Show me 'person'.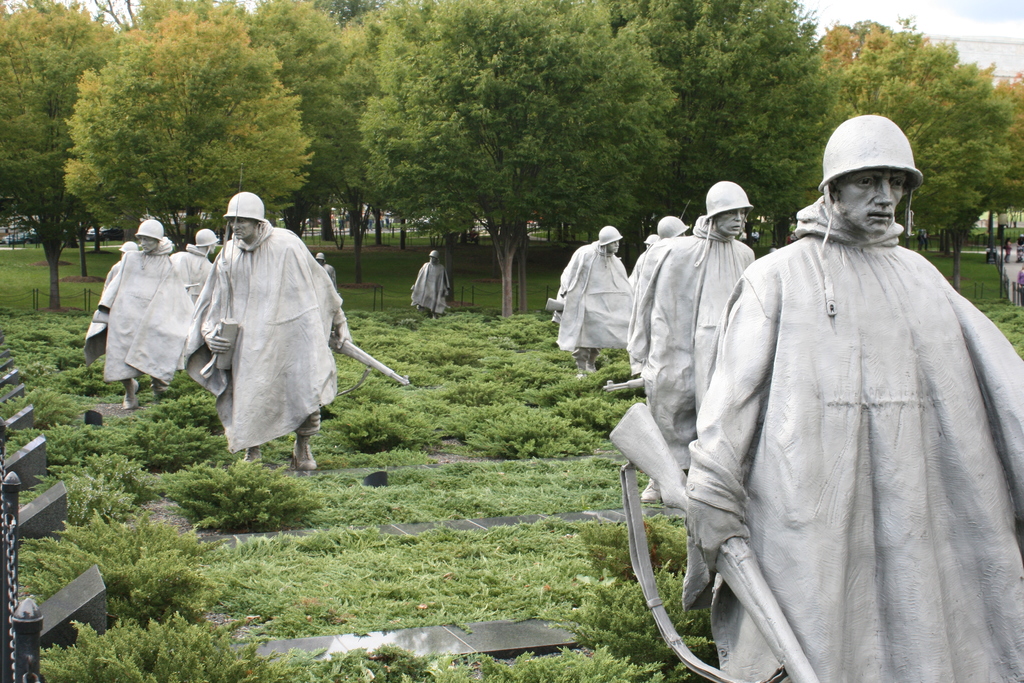
'person' is here: {"x1": 185, "y1": 228, "x2": 215, "y2": 290}.
